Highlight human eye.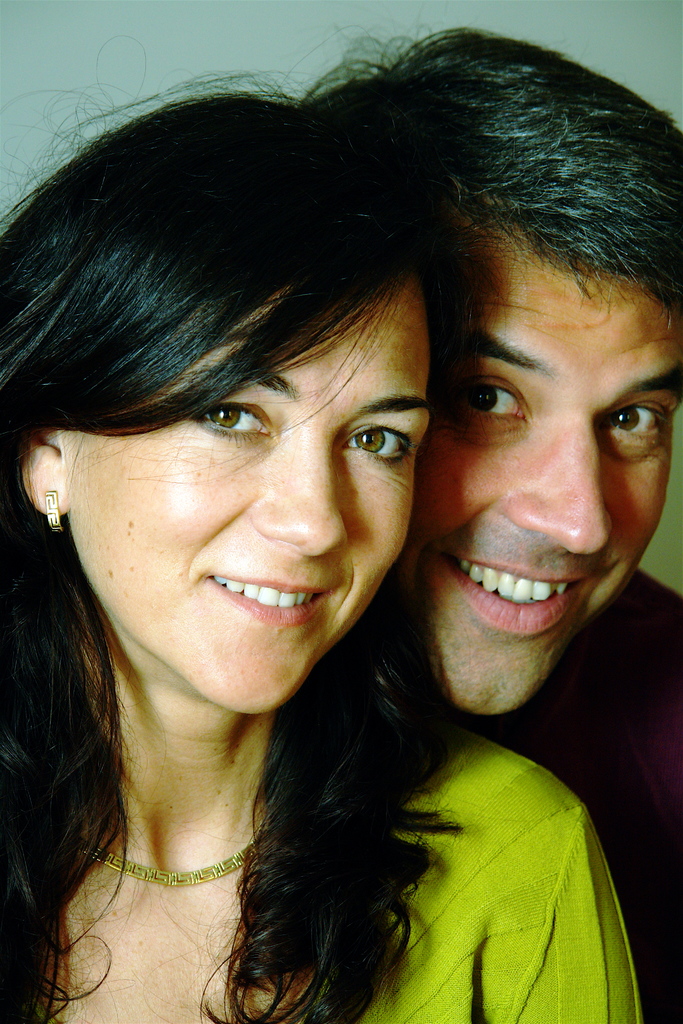
Highlighted region: [452,376,531,431].
